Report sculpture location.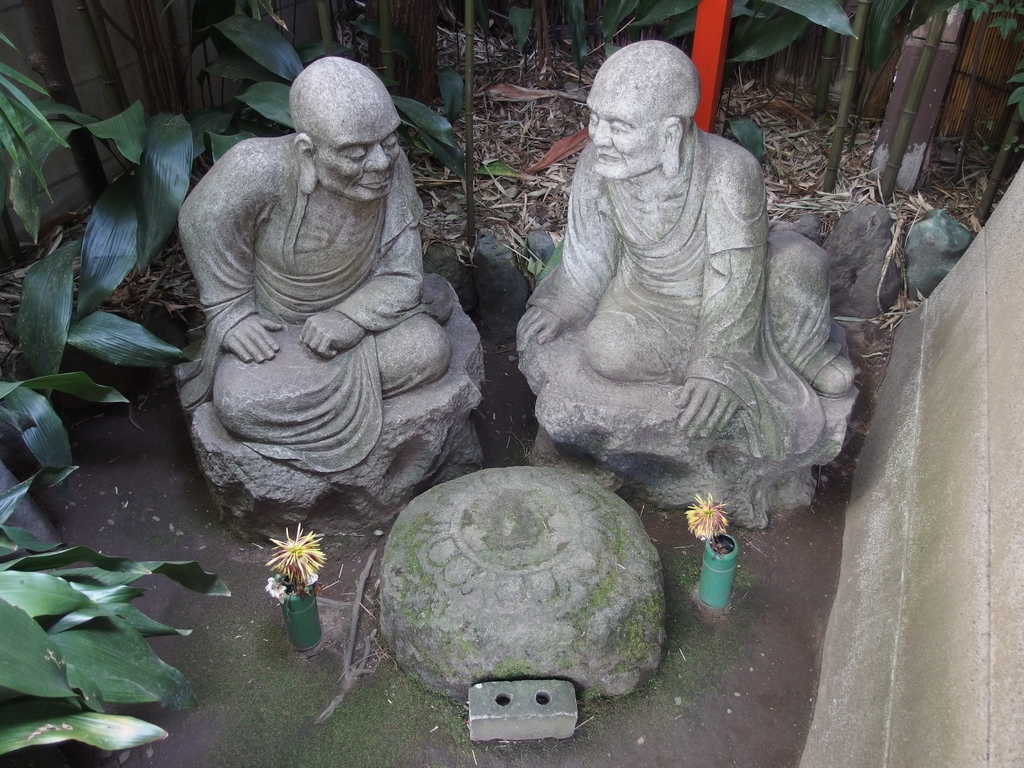
Report: [left=509, top=40, right=860, bottom=526].
